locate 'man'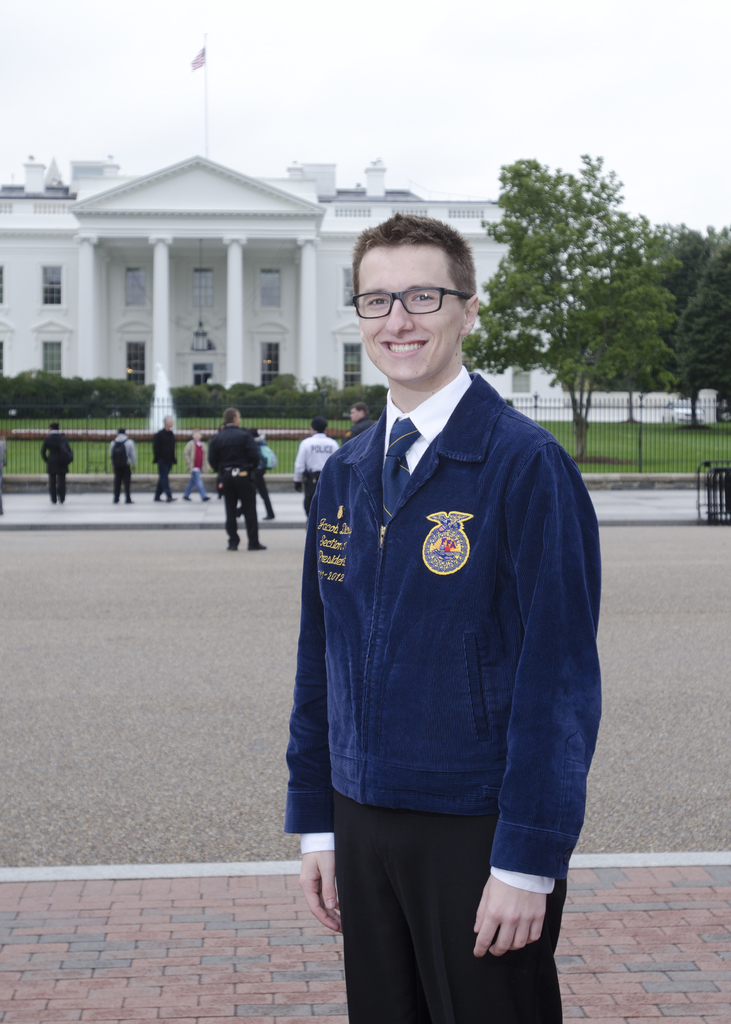
box(108, 426, 140, 506)
